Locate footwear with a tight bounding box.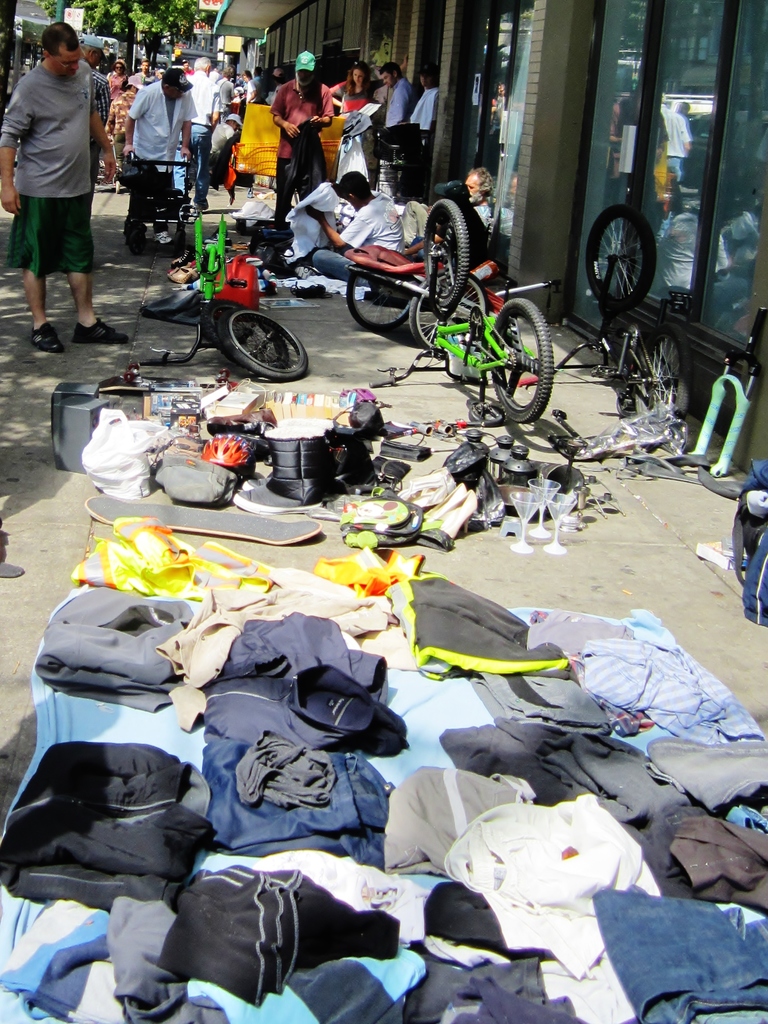
bbox=[153, 227, 174, 248].
